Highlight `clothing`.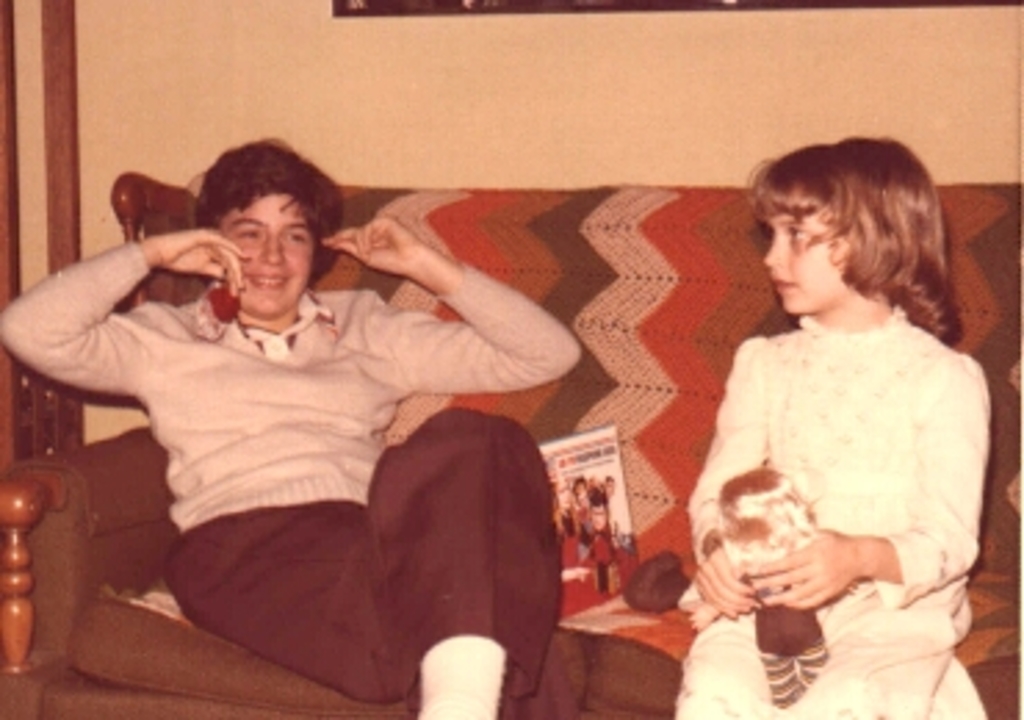
Highlighted region: l=0, t=233, r=578, b=717.
